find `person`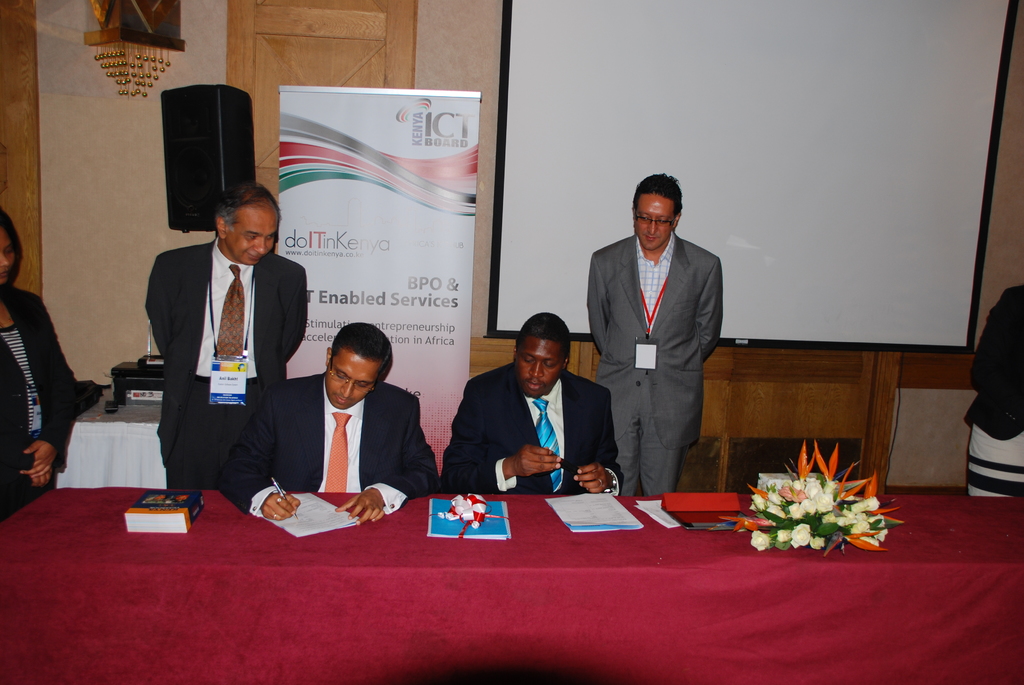
(210,316,436,519)
